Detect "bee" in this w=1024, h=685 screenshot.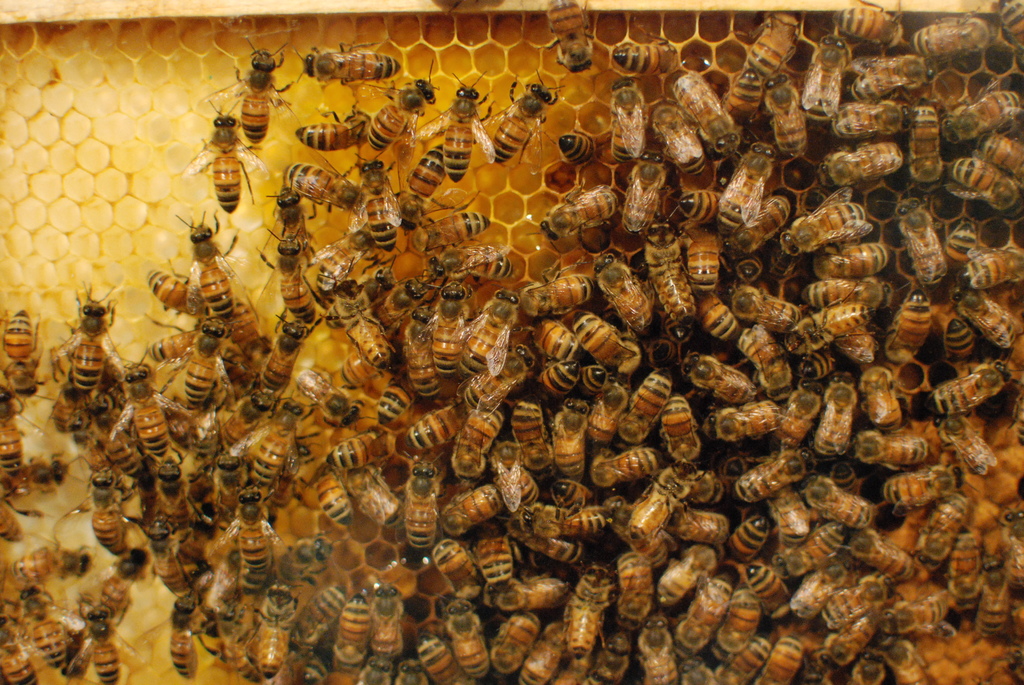
Detection: (970, 553, 1018, 626).
